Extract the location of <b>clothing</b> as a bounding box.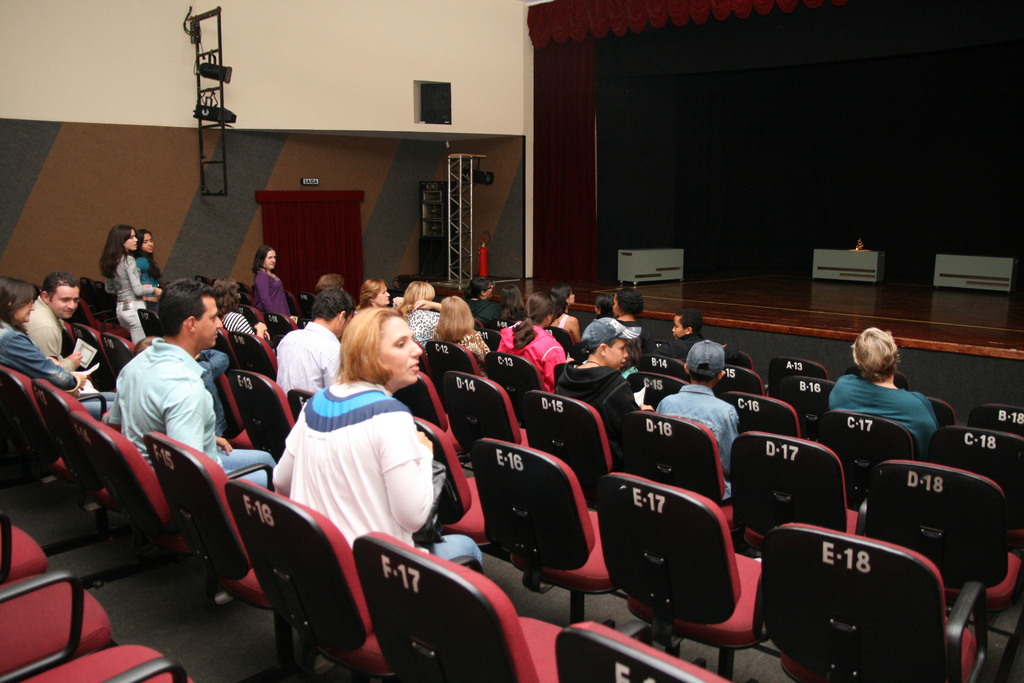
x1=0, y1=318, x2=108, y2=420.
